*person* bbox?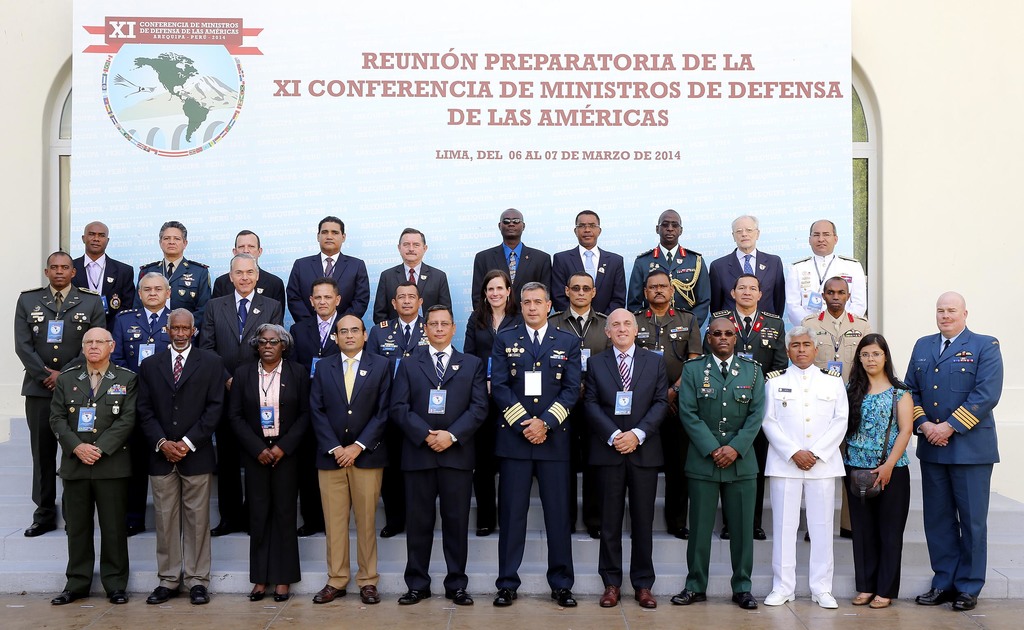
(373, 228, 456, 327)
